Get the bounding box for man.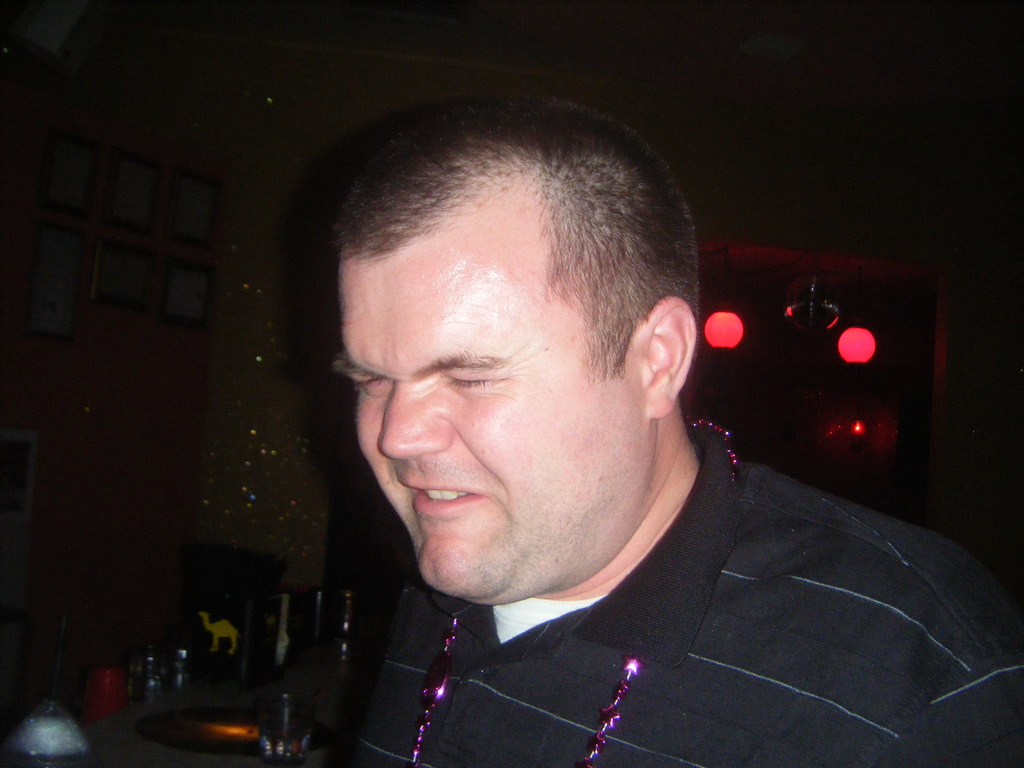
rect(195, 124, 980, 755).
